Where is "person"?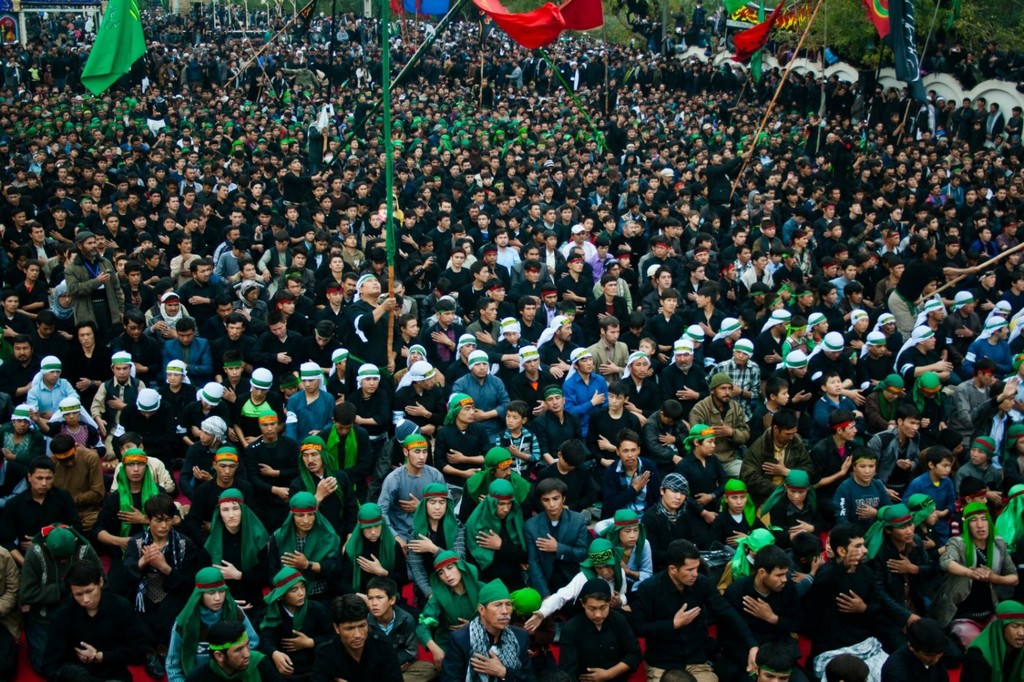
crop(729, 545, 791, 638).
